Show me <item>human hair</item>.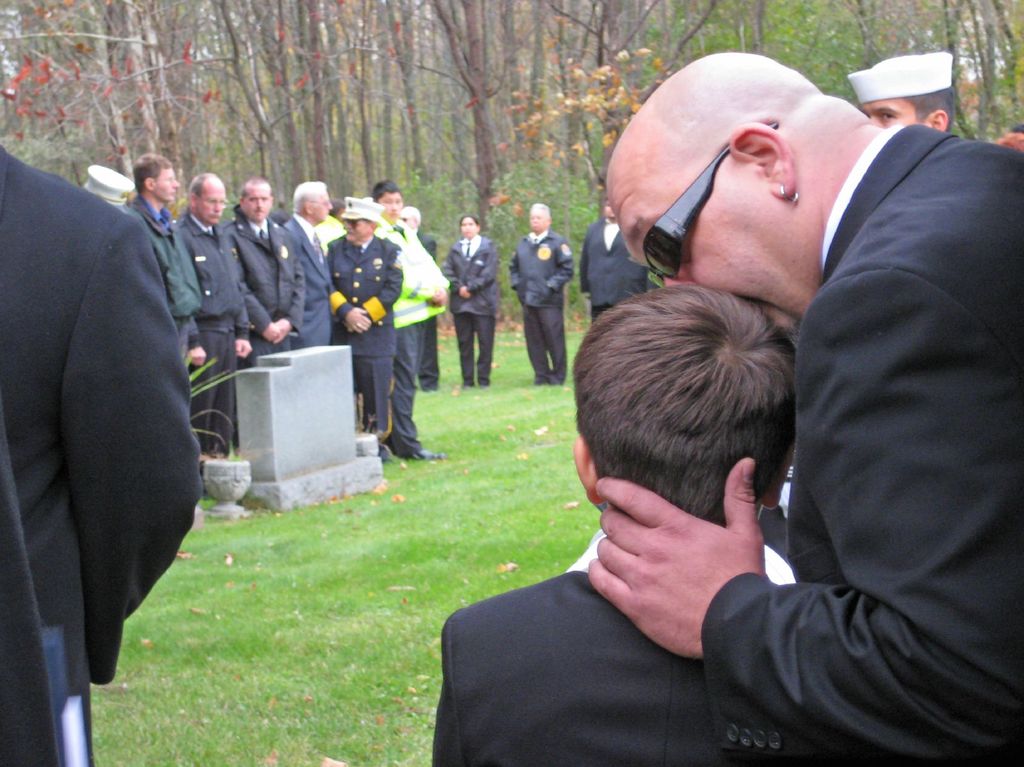
<item>human hair</item> is here: select_region(994, 130, 1023, 154).
